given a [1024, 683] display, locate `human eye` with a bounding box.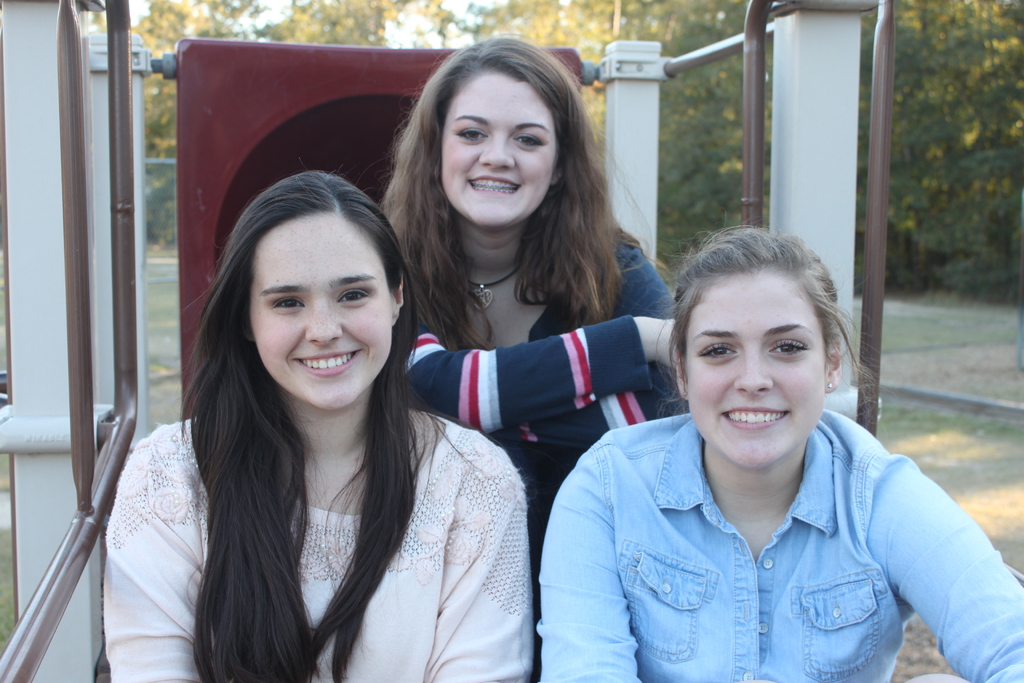
Located: (x1=449, y1=124, x2=484, y2=147).
